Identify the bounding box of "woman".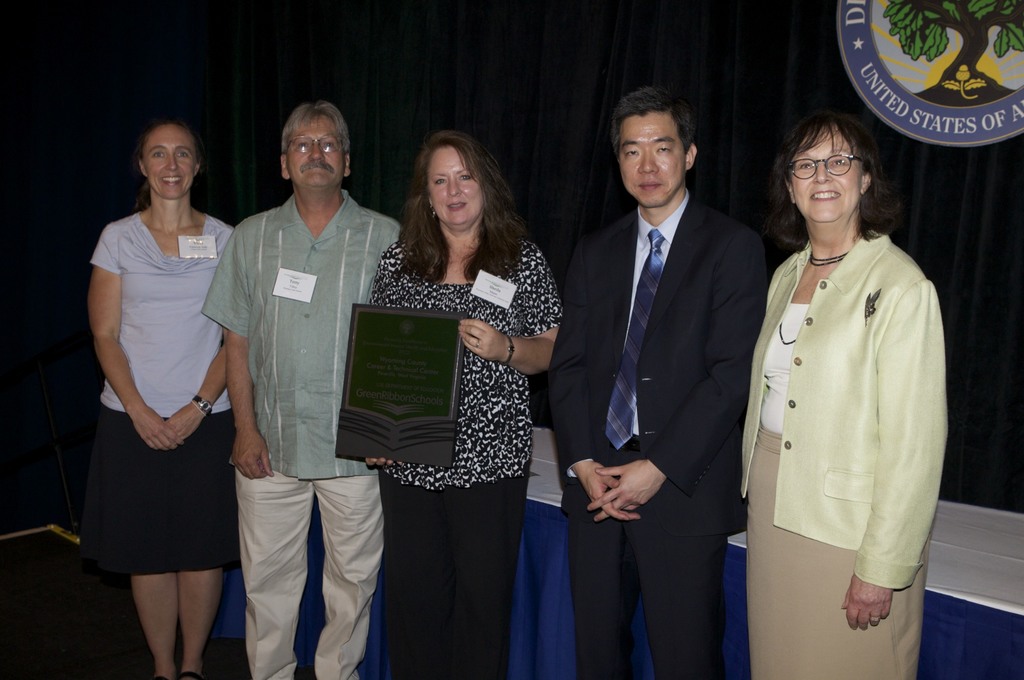
[81,116,248,679].
